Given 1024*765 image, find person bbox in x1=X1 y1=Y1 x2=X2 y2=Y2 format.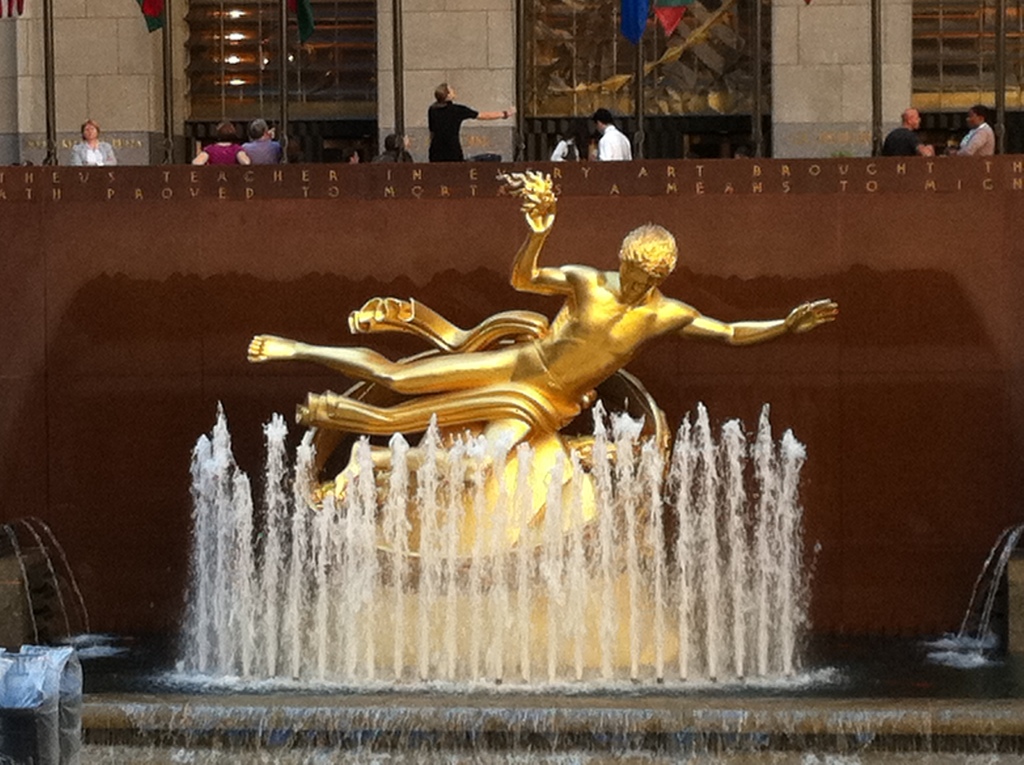
x1=257 y1=212 x2=799 y2=510.
